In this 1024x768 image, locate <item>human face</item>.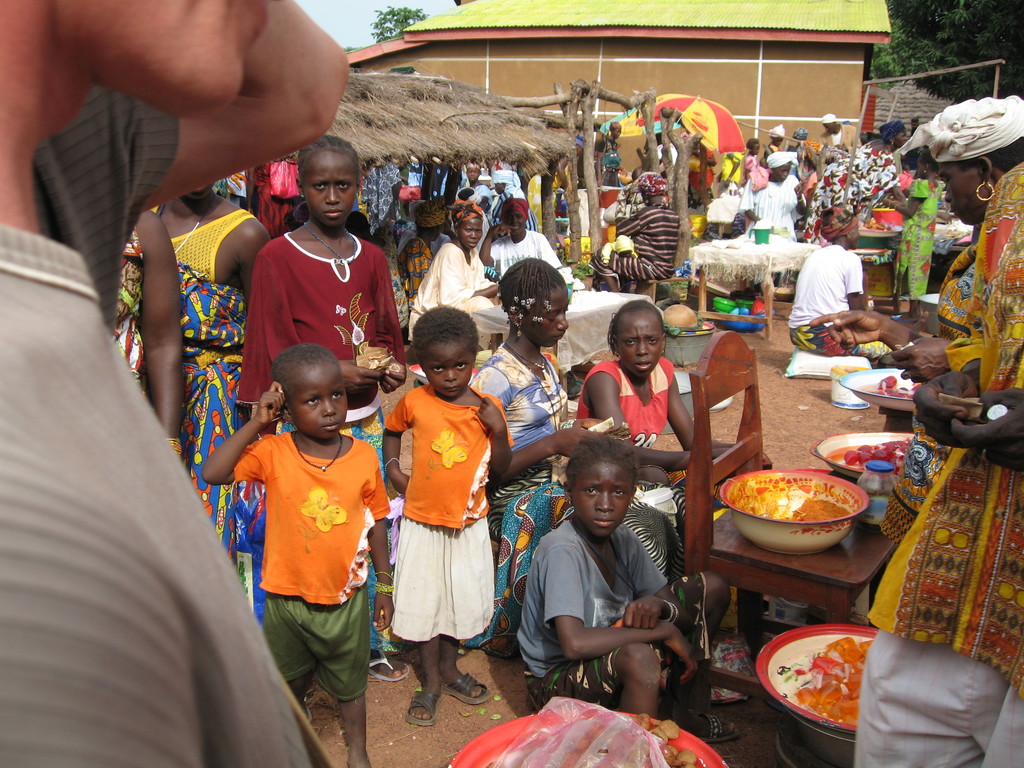
Bounding box: detection(518, 288, 571, 346).
